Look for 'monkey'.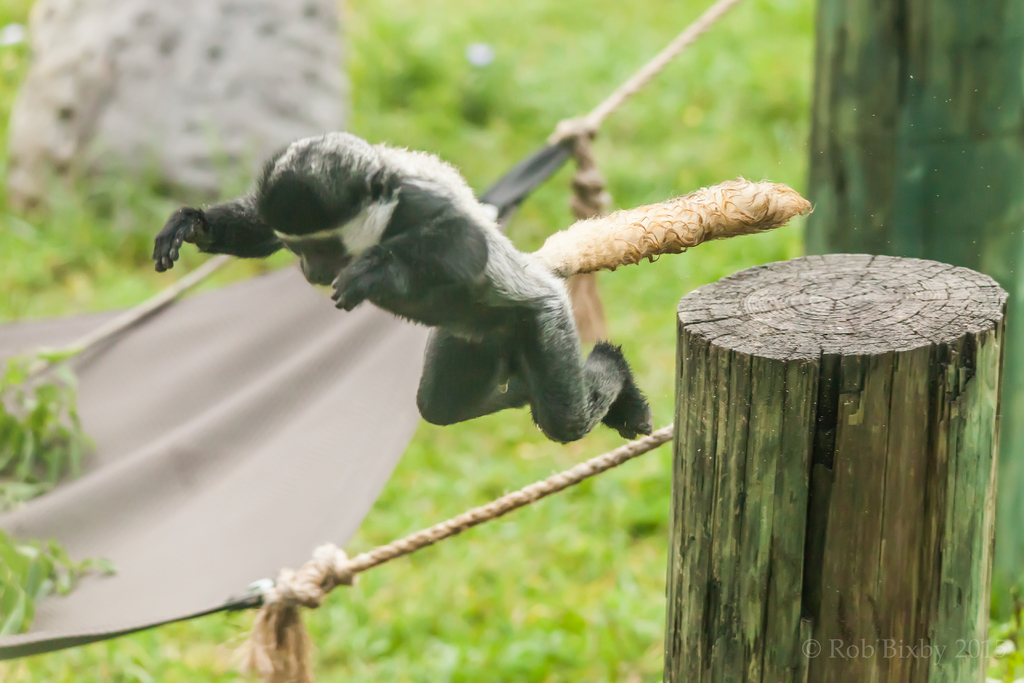
Found: select_region(118, 118, 694, 484).
